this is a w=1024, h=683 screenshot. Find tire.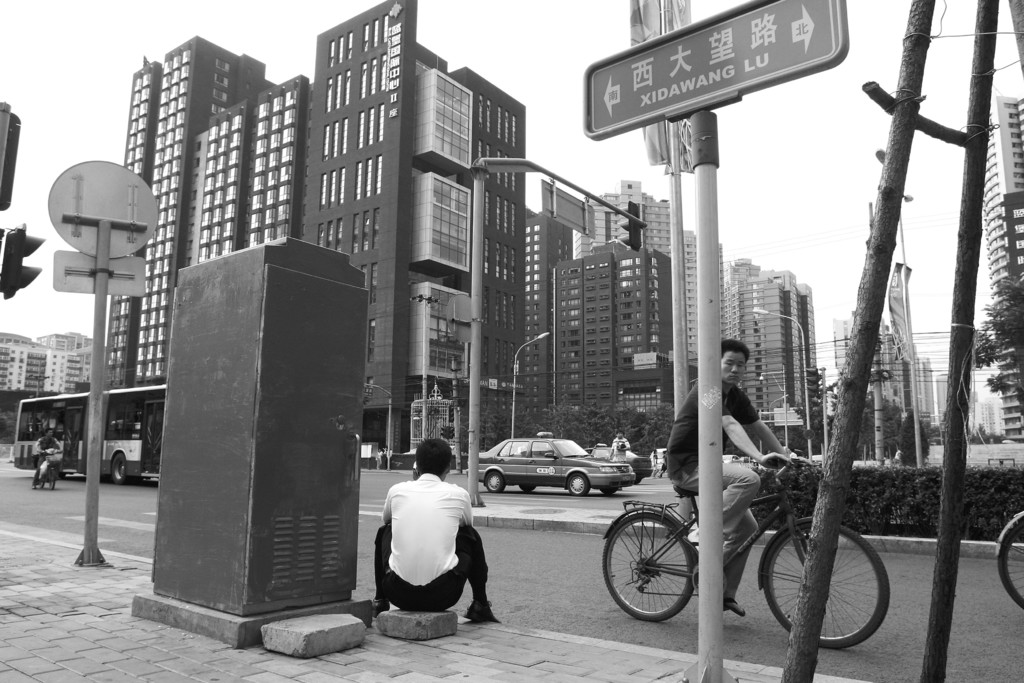
Bounding box: left=518, top=486, right=532, bottom=494.
